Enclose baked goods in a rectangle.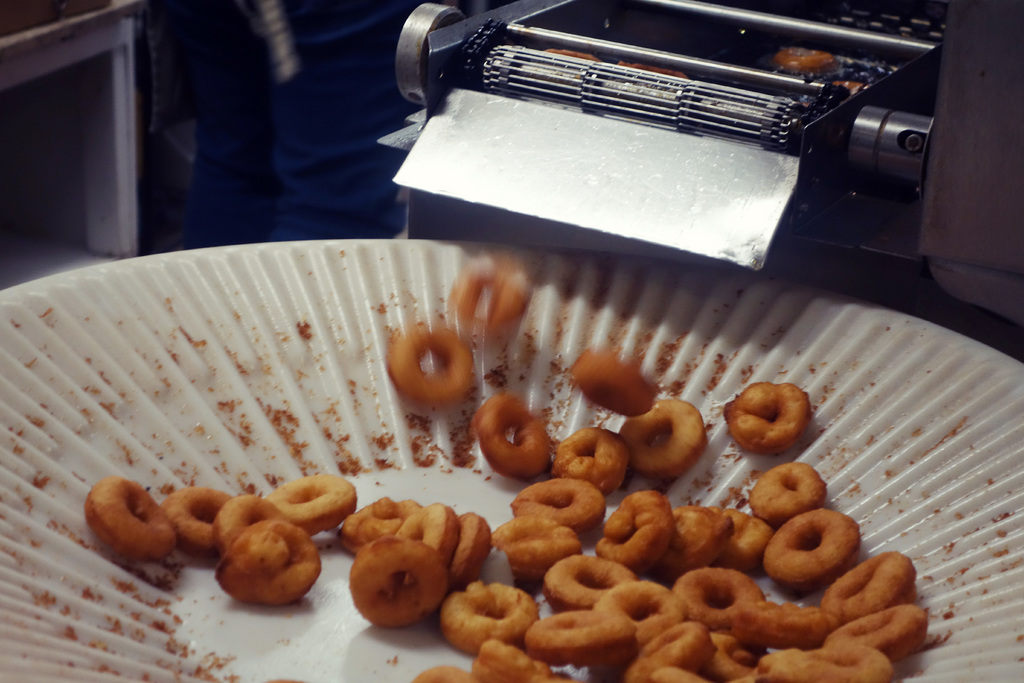
crop(435, 576, 552, 652).
